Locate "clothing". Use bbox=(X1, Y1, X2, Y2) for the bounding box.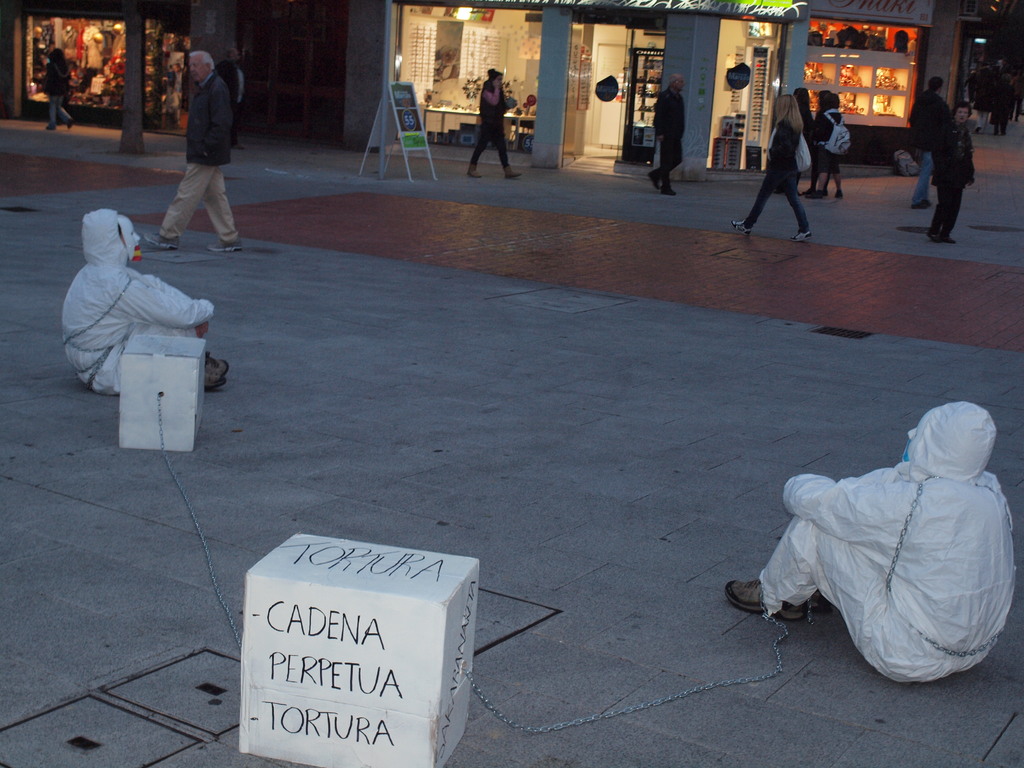
bbox=(970, 77, 991, 127).
